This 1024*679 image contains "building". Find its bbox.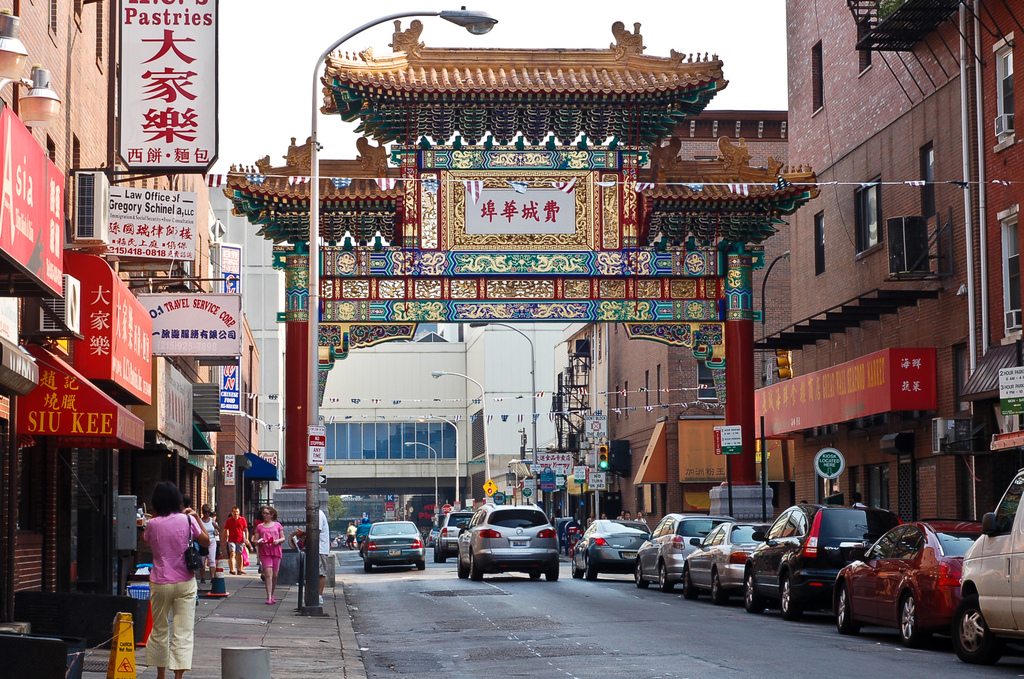
detection(794, 0, 1023, 530).
